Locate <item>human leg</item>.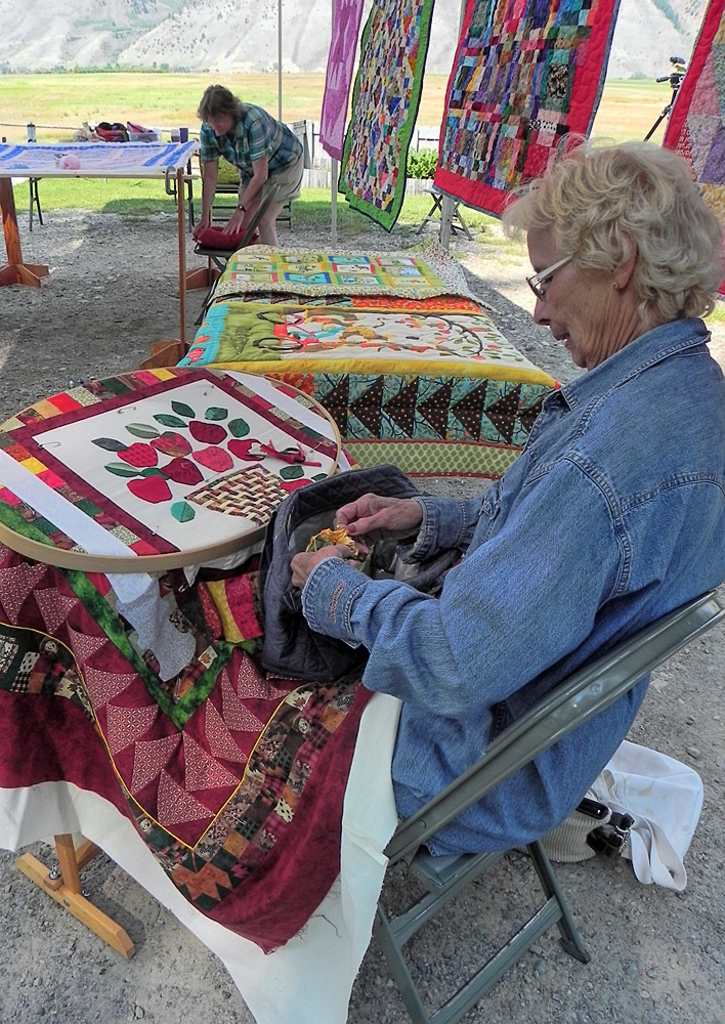
Bounding box: <bbox>232, 163, 268, 232</bbox>.
